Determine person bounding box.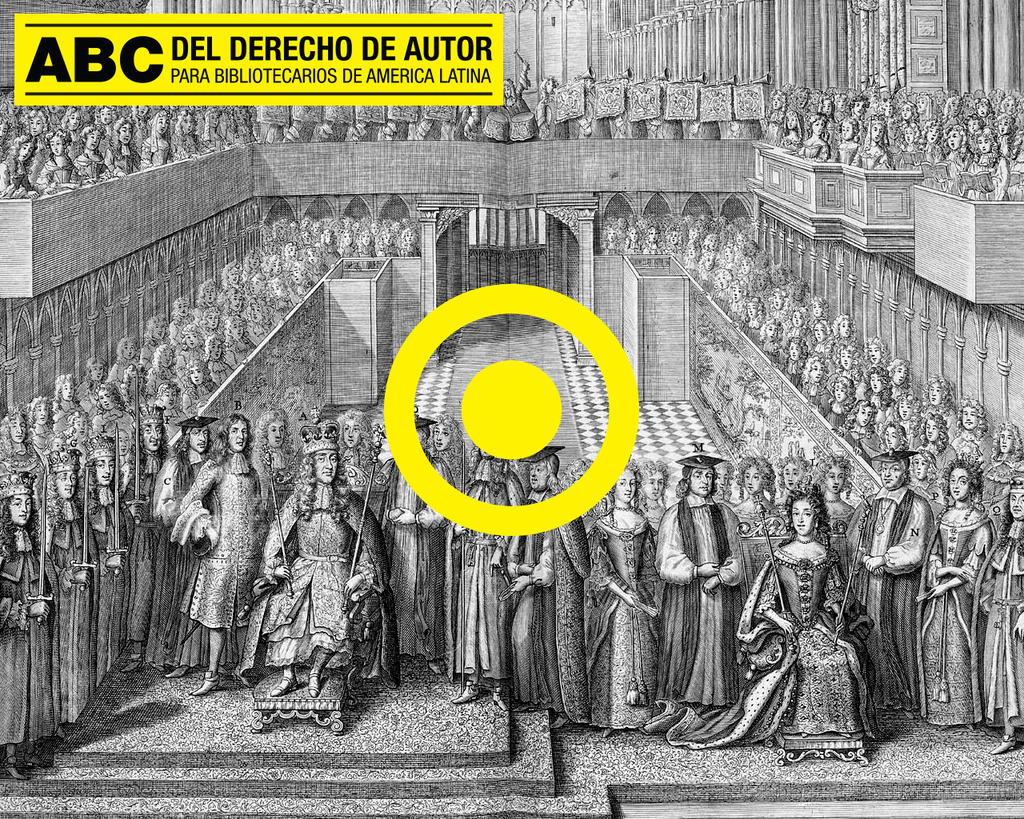
Determined: select_region(894, 126, 923, 172).
